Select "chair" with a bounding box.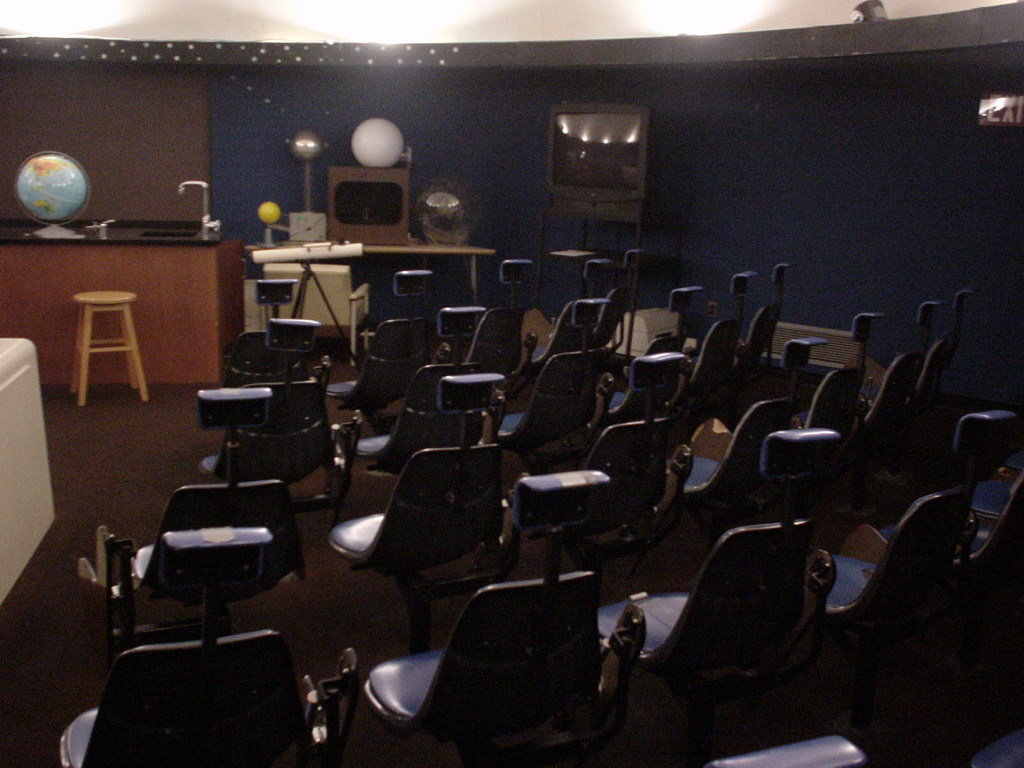
{"x1": 599, "y1": 284, "x2": 698, "y2": 424}.
